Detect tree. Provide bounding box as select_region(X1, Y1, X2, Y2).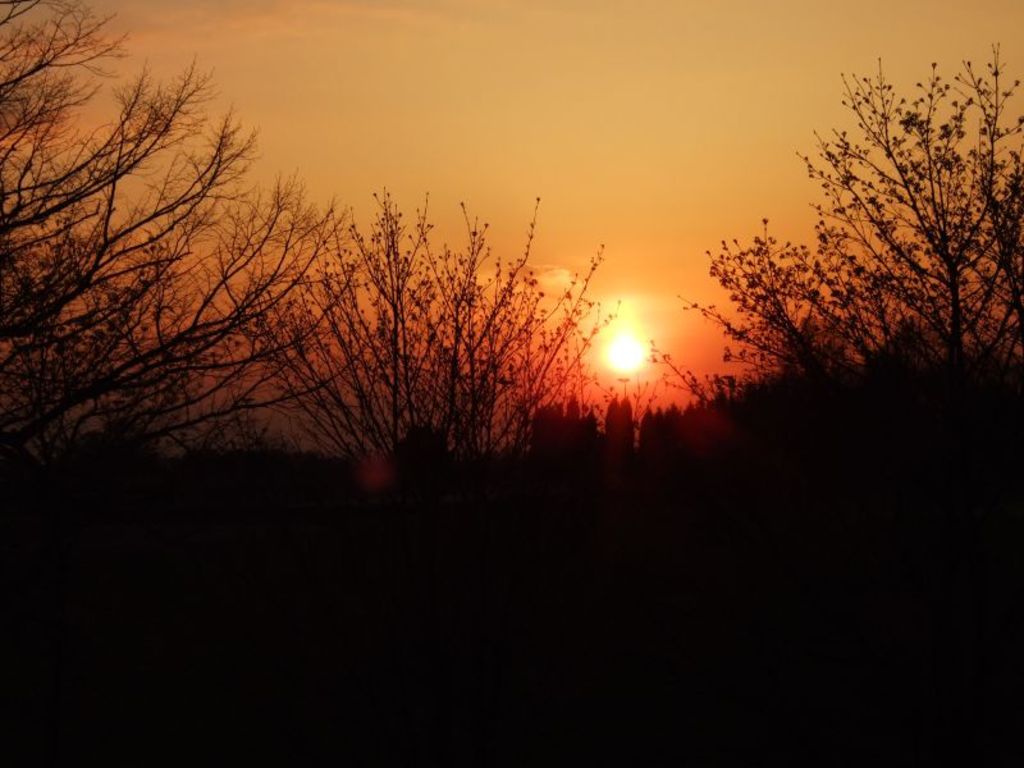
select_region(237, 198, 607, 652).
